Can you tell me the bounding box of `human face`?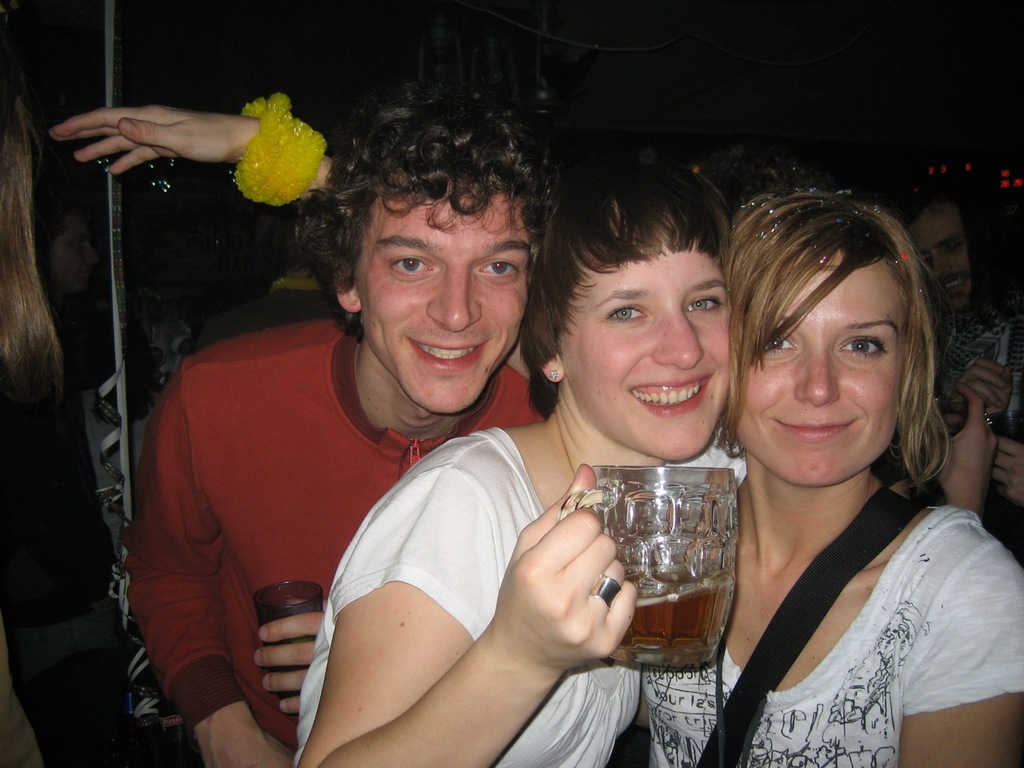
rect(732, 248, 908, 486).
